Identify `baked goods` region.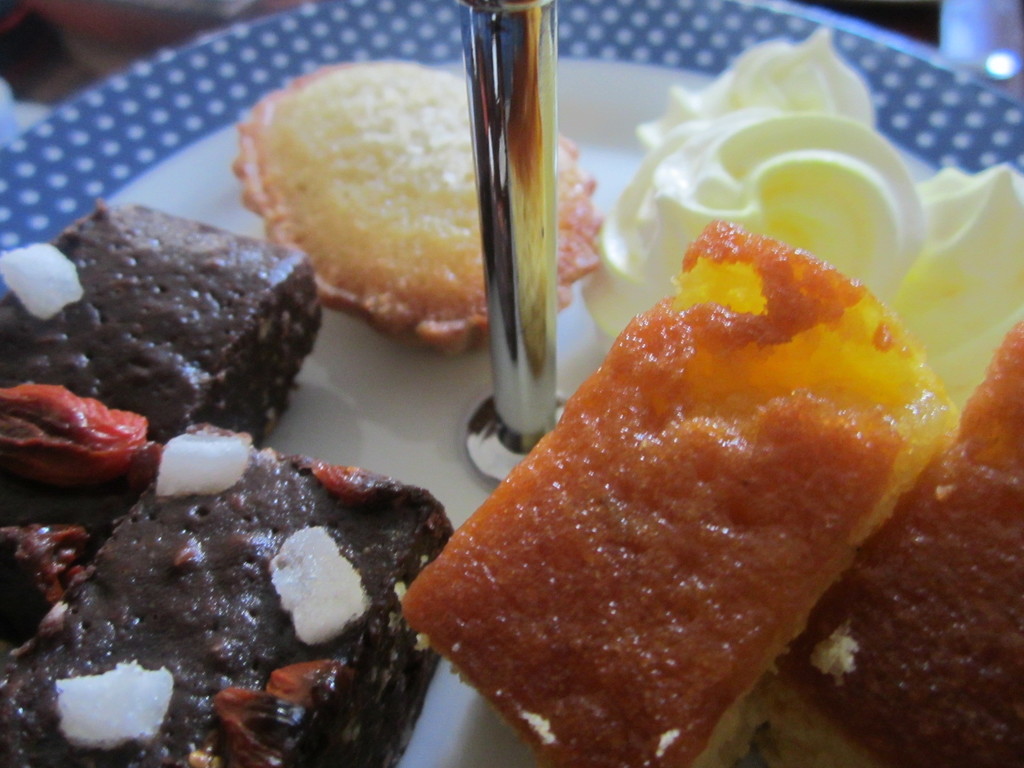
Region: [x1=0, y1=196, x2=454, y2=767].
